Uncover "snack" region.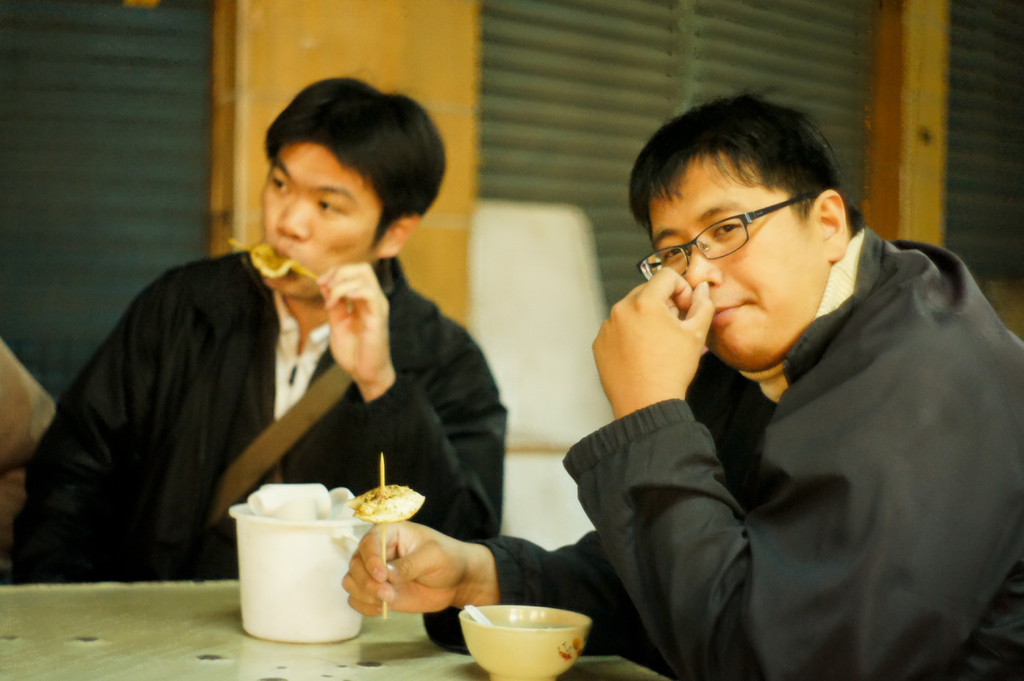
Uncovered: left=347, top=484, right=425, bottom=523.
